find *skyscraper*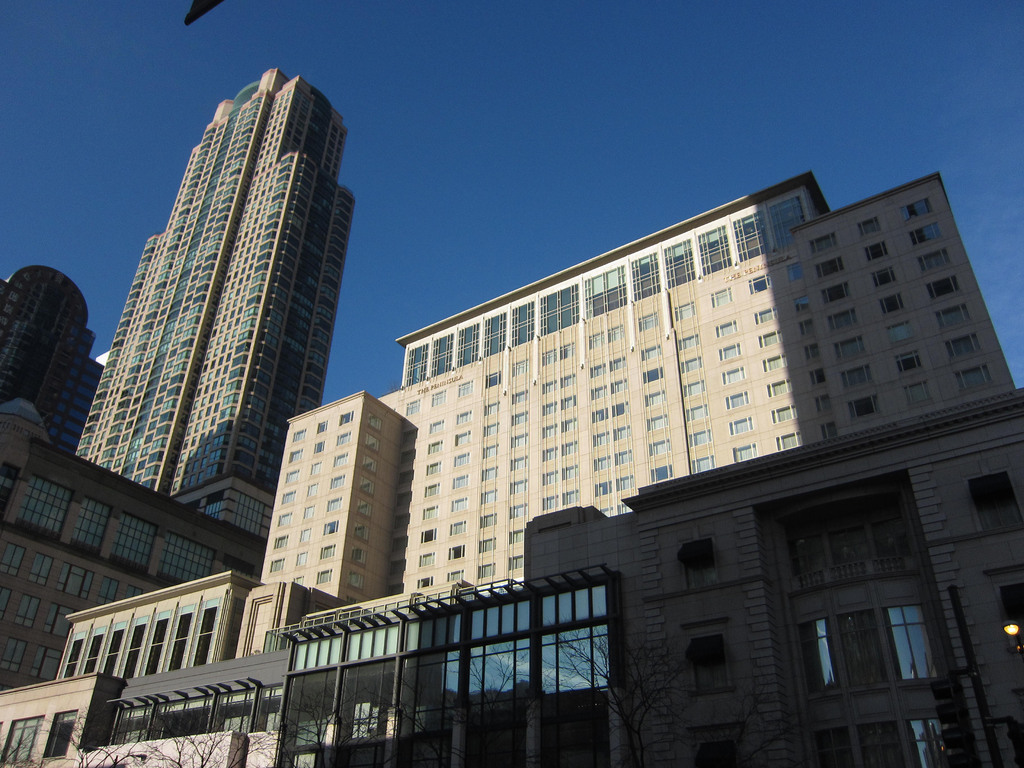
0/70/356/693
